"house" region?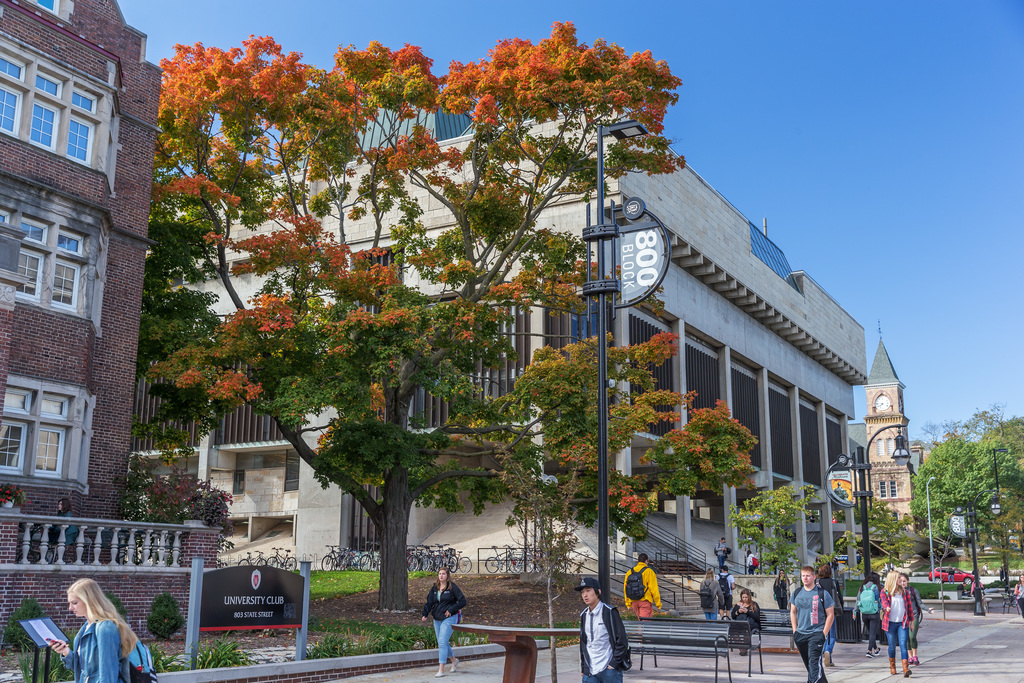
<region>0, 0, 168, 575</region>
